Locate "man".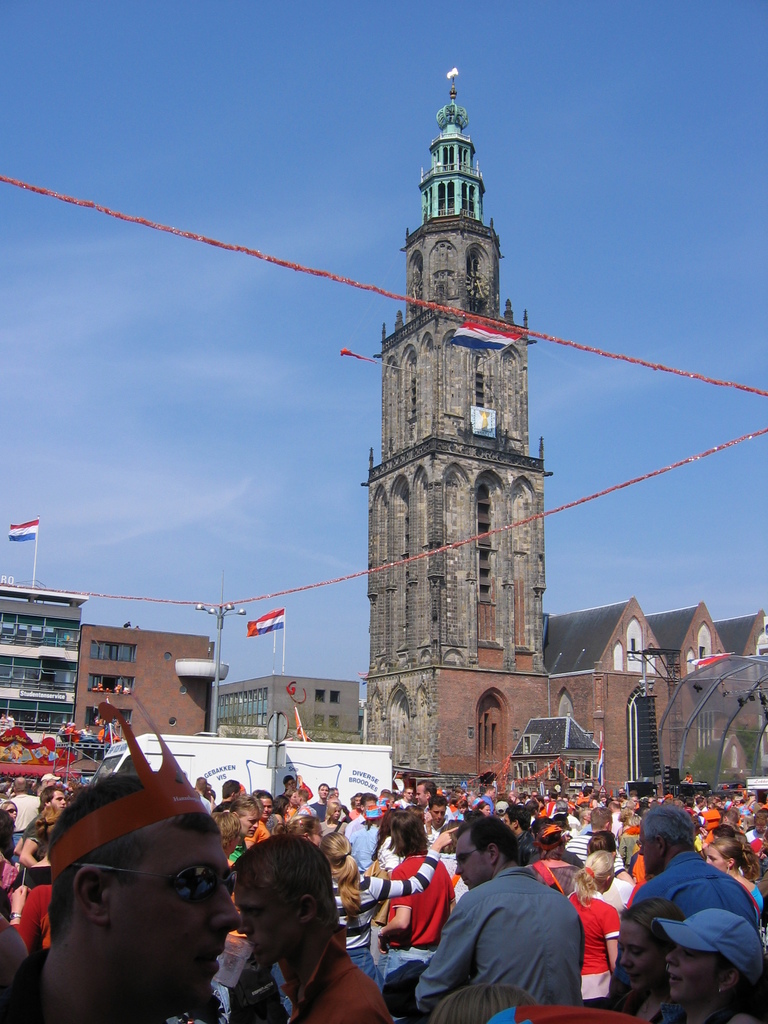
Bounding box: 417, 781, 453, 820.
